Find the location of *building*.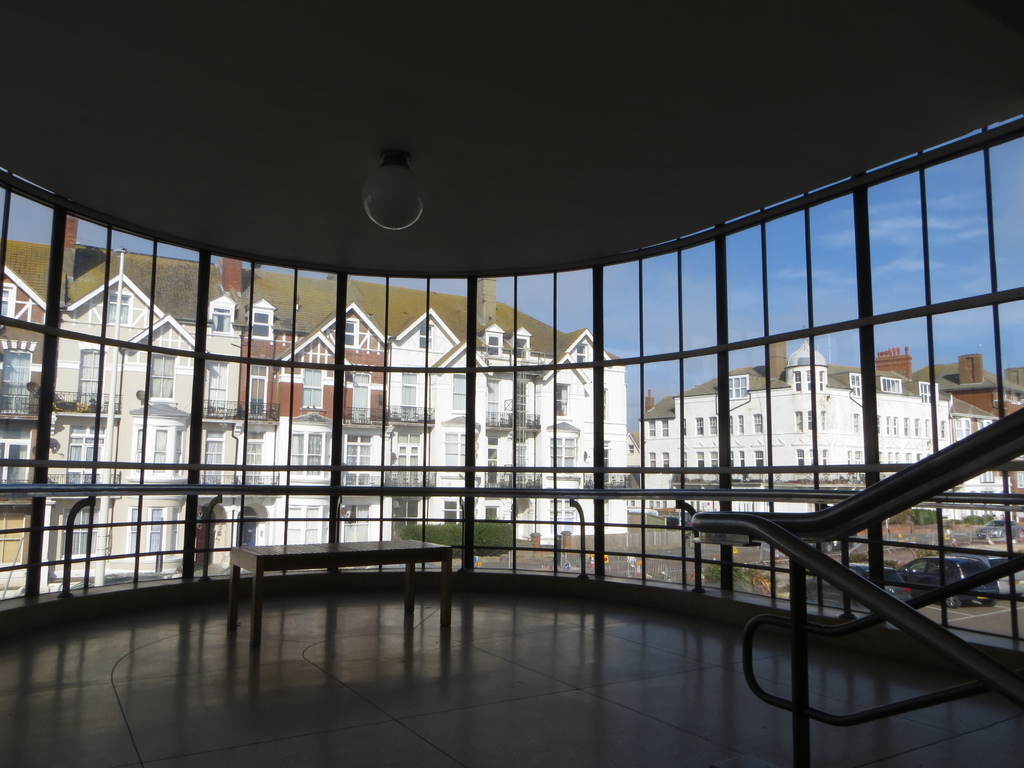
Location: 874/349/1023/536.
